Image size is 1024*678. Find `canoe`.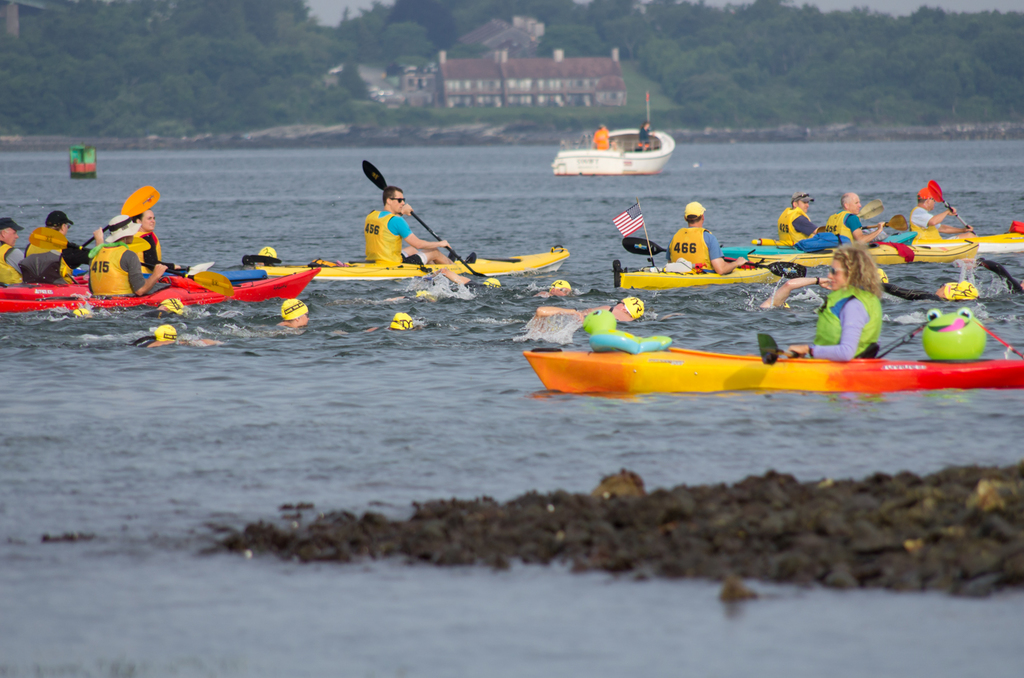
230:265:322:303.
